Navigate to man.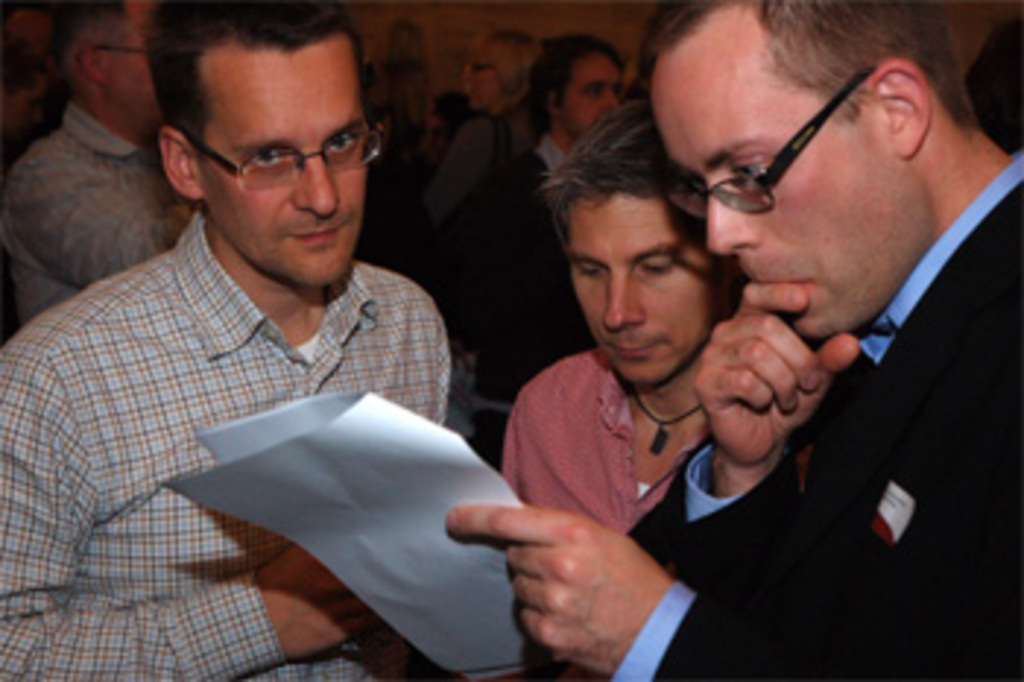
Navigation target: bbox(500, 59, 626, 401).
